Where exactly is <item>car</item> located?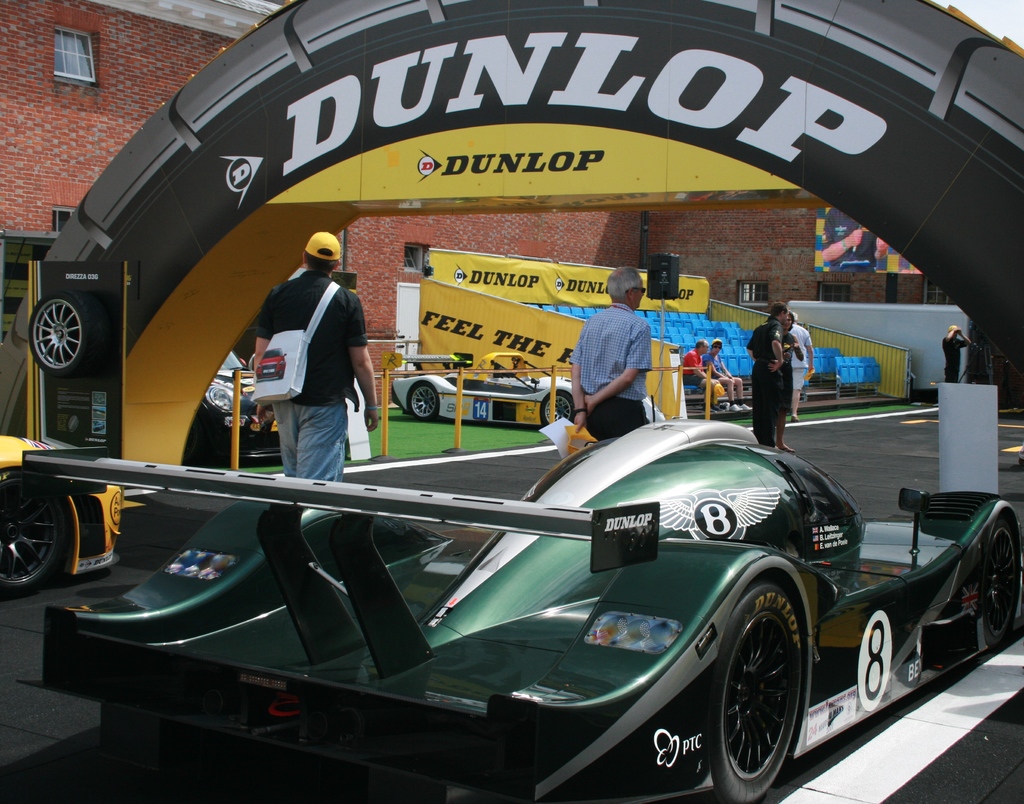
Its bounding box is region(27, 442, 1023, 803).
